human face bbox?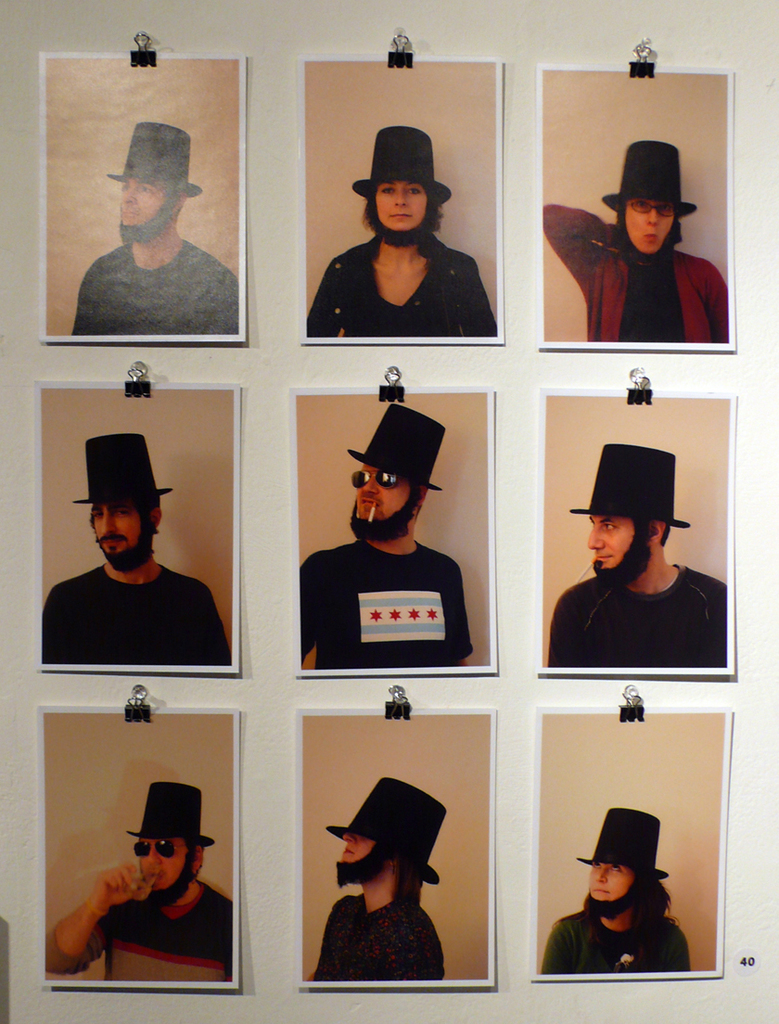
crop(91, 506, 149, 559)
